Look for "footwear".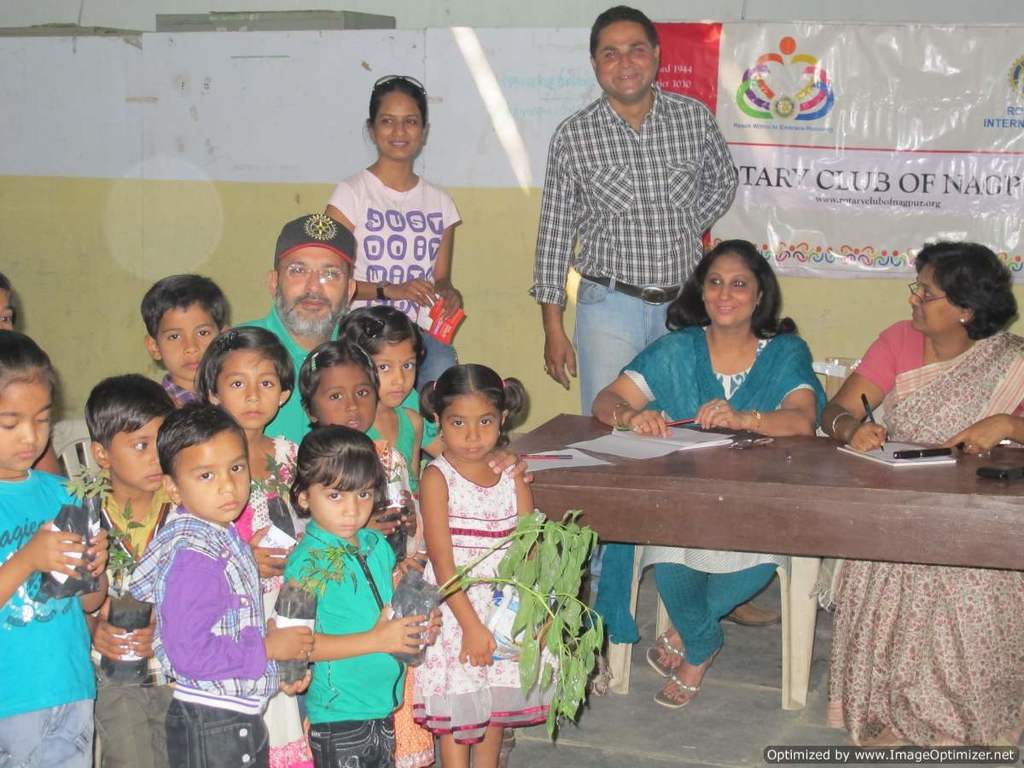
Found: (651, 672, 701, 711).
